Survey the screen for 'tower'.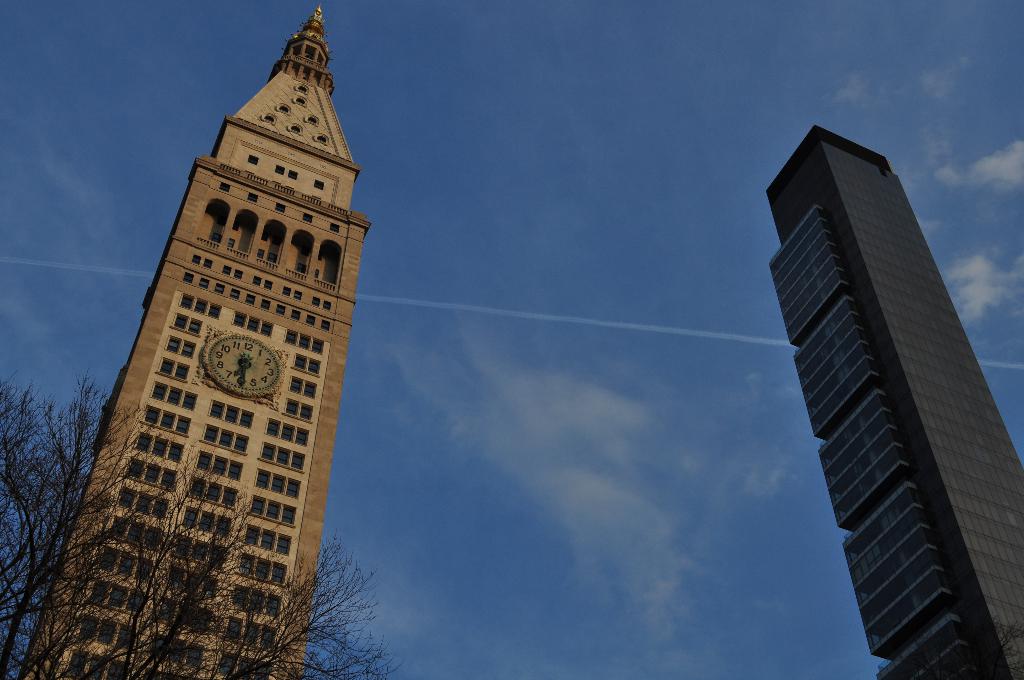
Survey found: 771 126 1023 679.
